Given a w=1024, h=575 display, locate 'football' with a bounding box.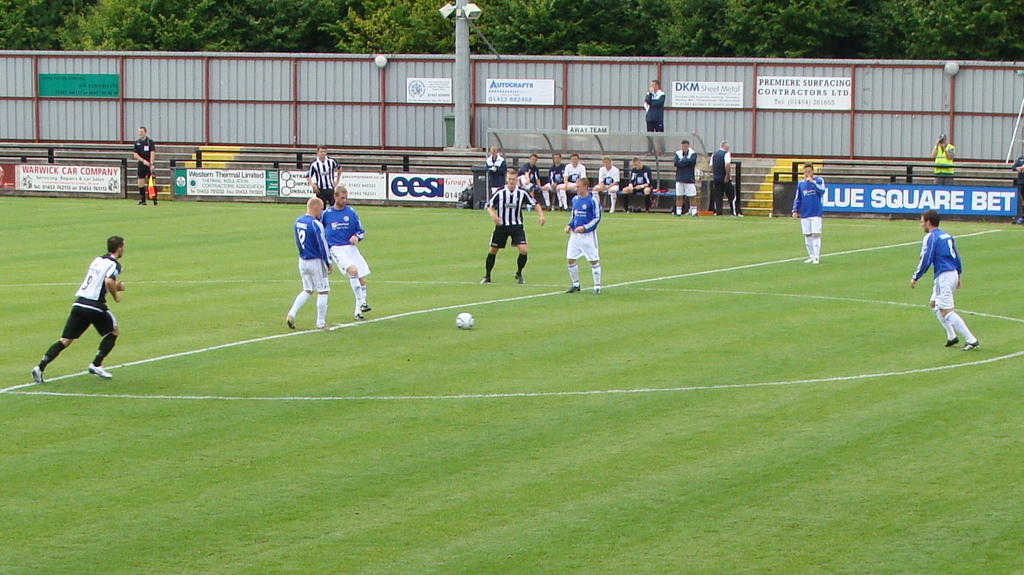
Located: 456:312:474:329.
